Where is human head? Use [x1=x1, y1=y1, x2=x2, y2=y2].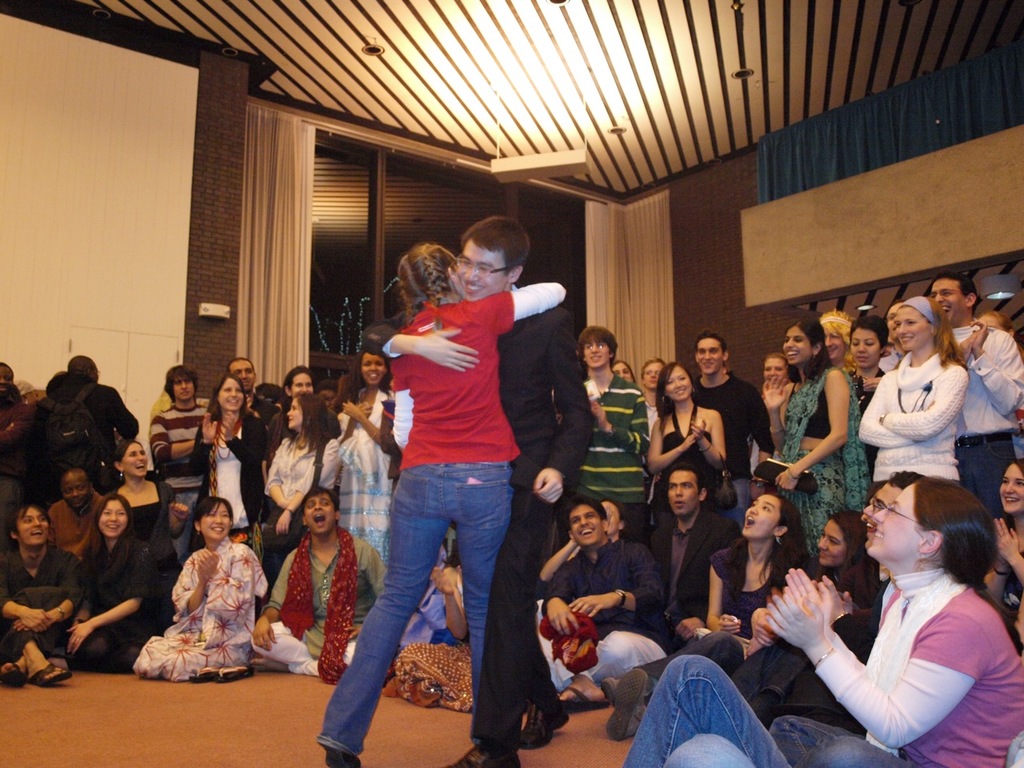
[x1=0, y1=361, x2=16, y2=395].
